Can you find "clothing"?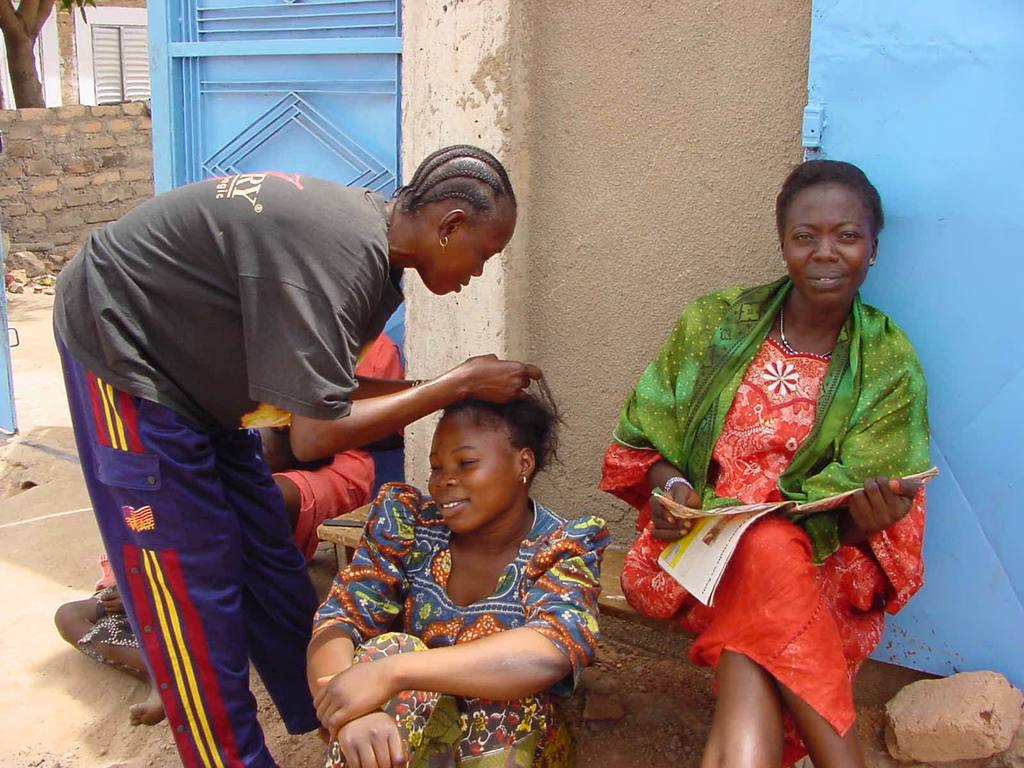
Yes, bounding box: region(242, 333, 401, 547).
